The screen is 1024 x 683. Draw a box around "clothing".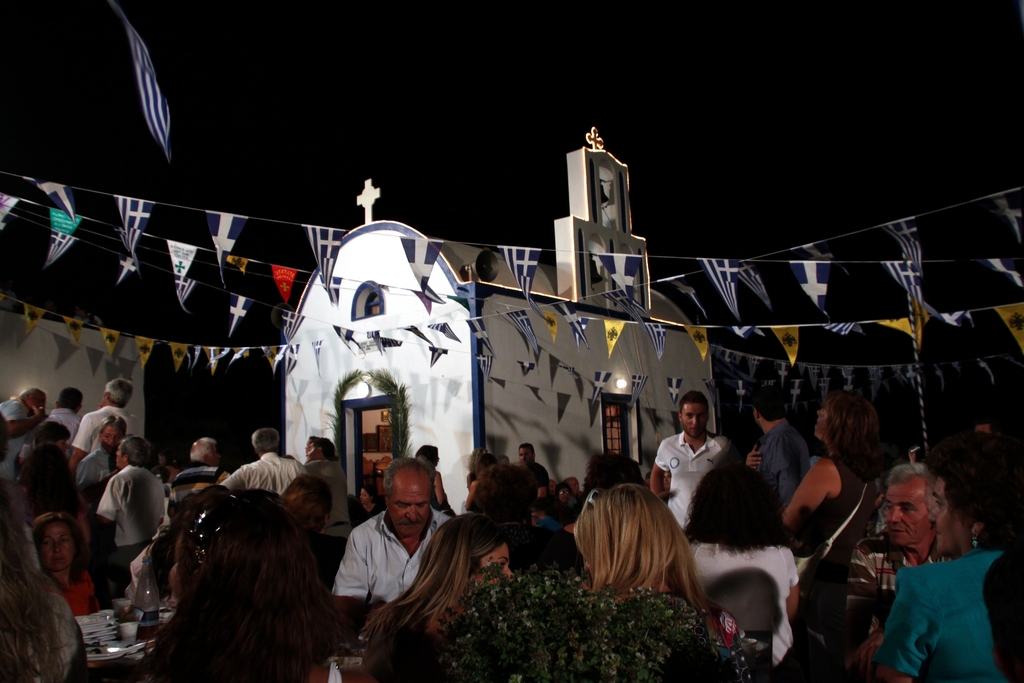
(690,534,800,682).
